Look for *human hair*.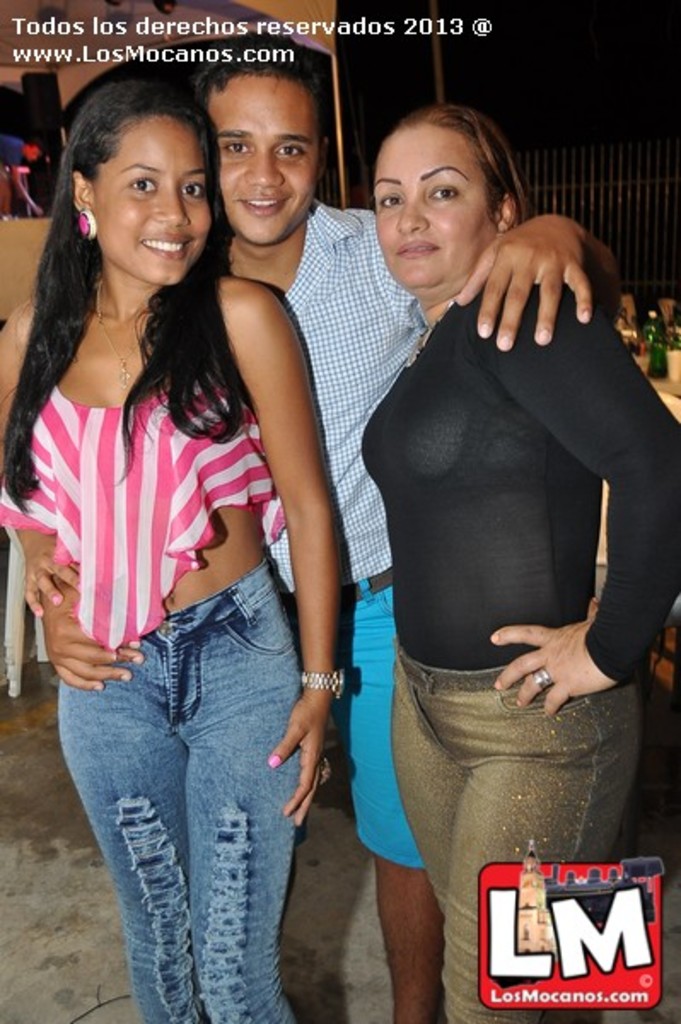
Found: <box>22,61,237,391</box>.
